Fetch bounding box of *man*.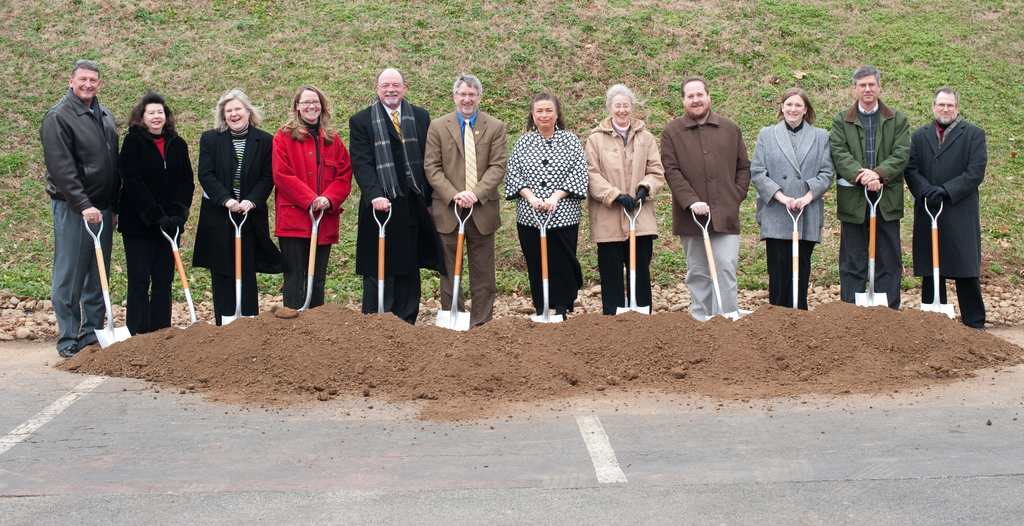
Bbox: <bbox>824, 68, 910, 306</bbox>.
